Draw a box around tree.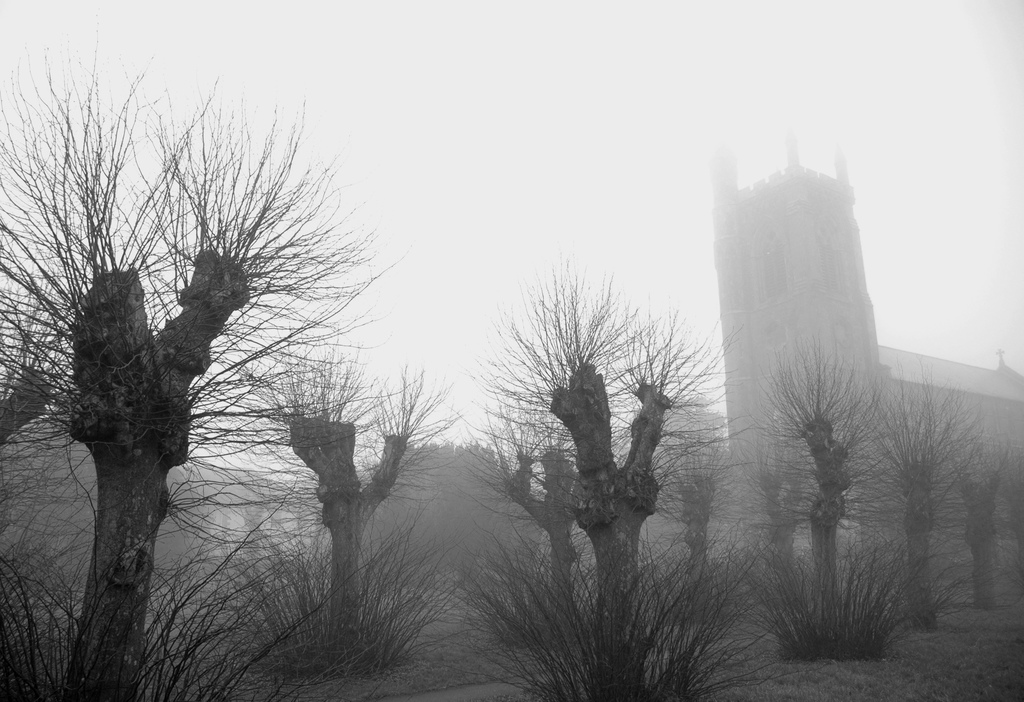
[left=630, top=396, right=755, bottom=624].
